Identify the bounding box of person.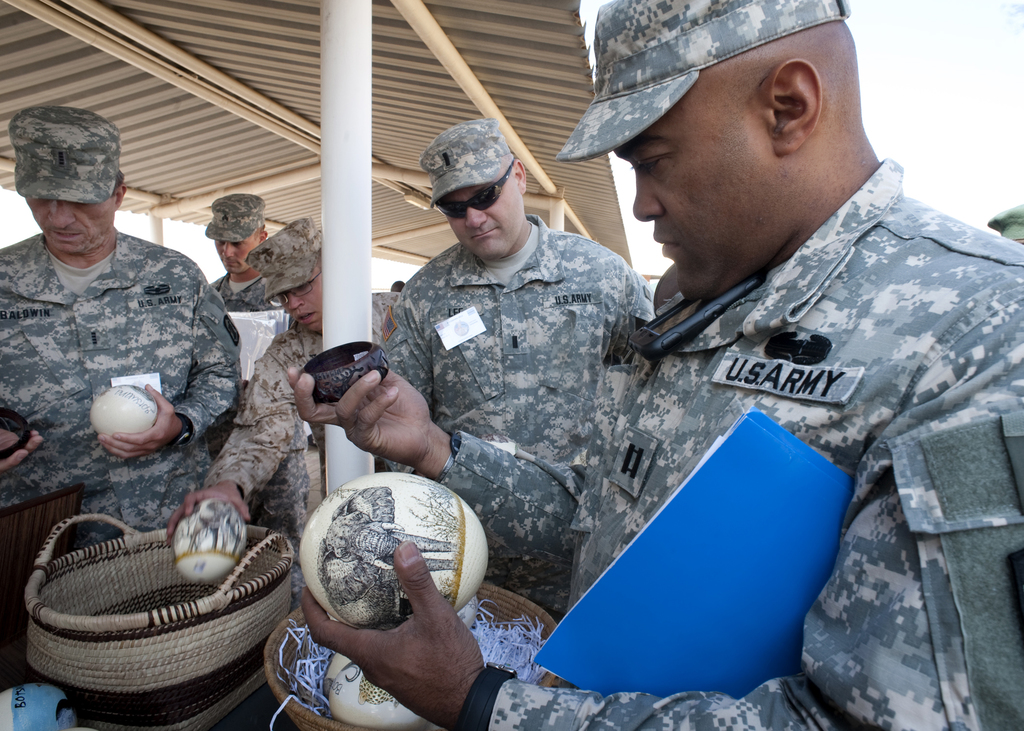
select_region(0, 171, 239, 550).
